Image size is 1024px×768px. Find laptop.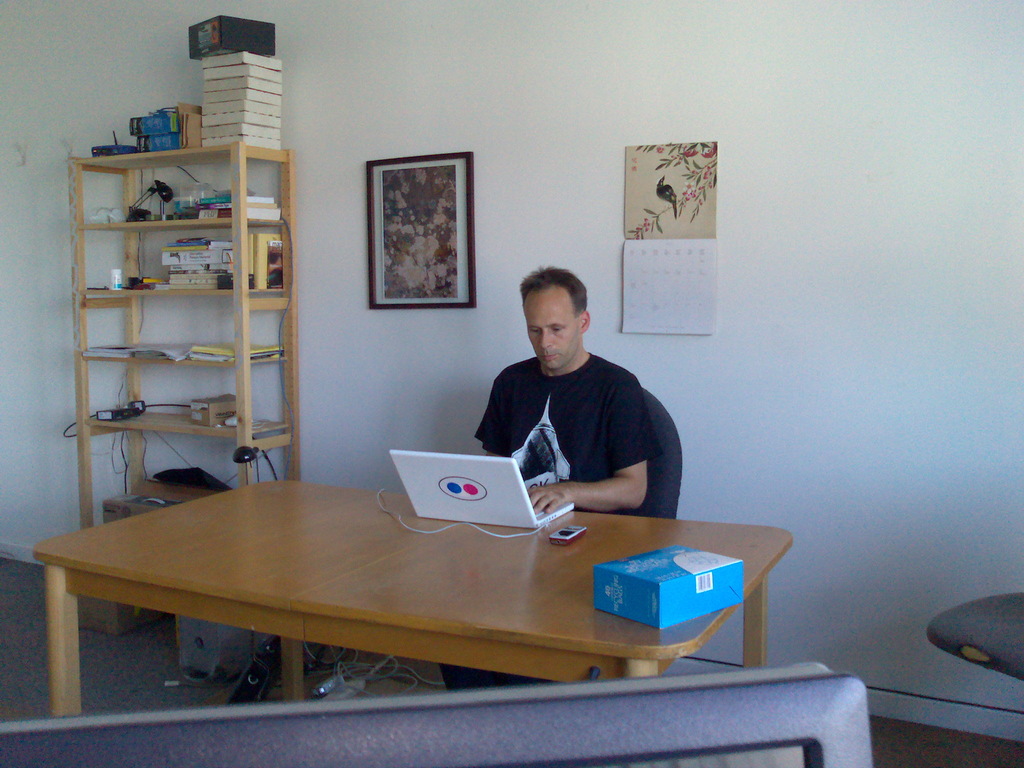
bbox=[378, 444, 532, 525].
